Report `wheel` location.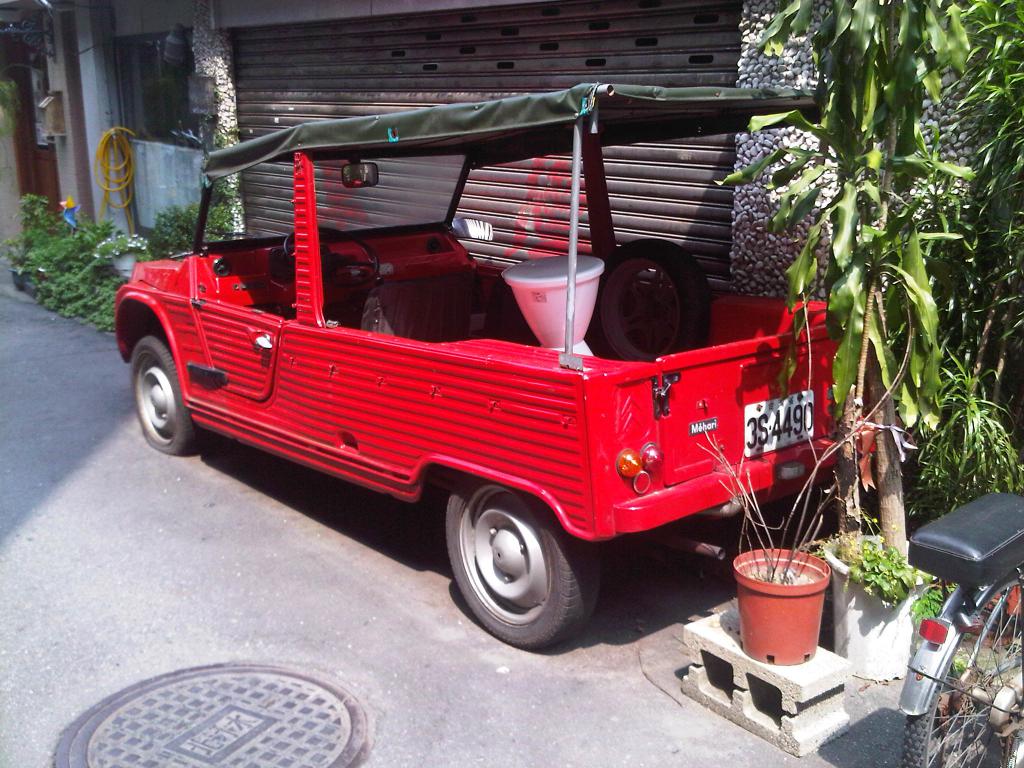
Report: x1=438, y1=488, x2=584, y2=641.
